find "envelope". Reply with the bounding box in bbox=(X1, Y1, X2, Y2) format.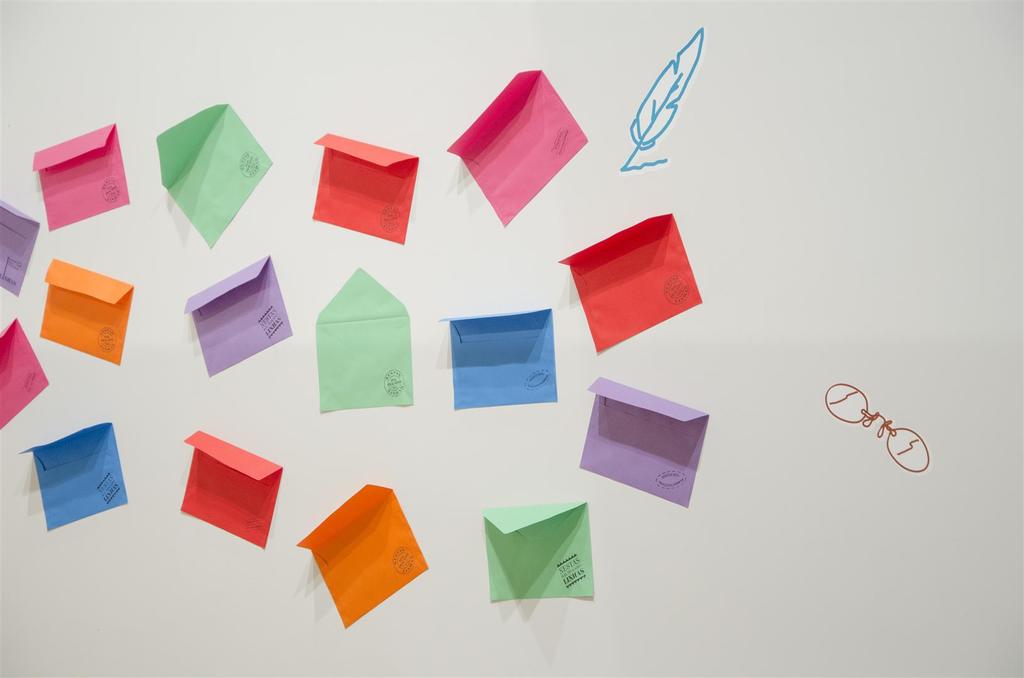
bbox=(0, 315, 53, 428).
